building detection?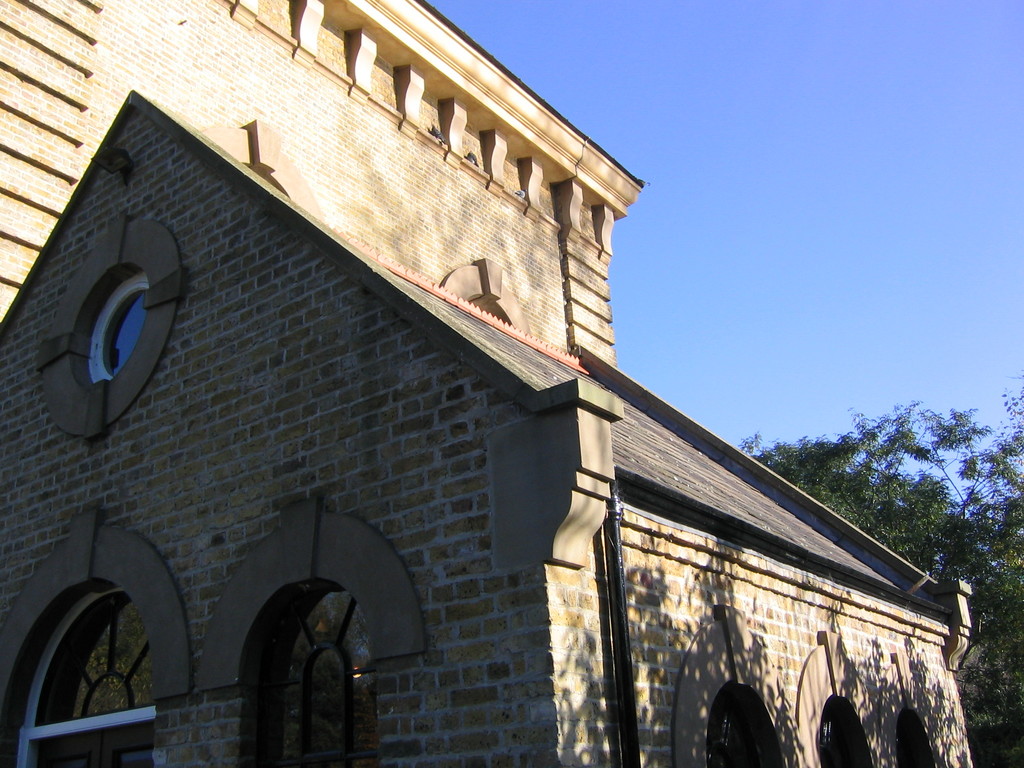
(x1=0, y1=0, x2=984, y2=767)
